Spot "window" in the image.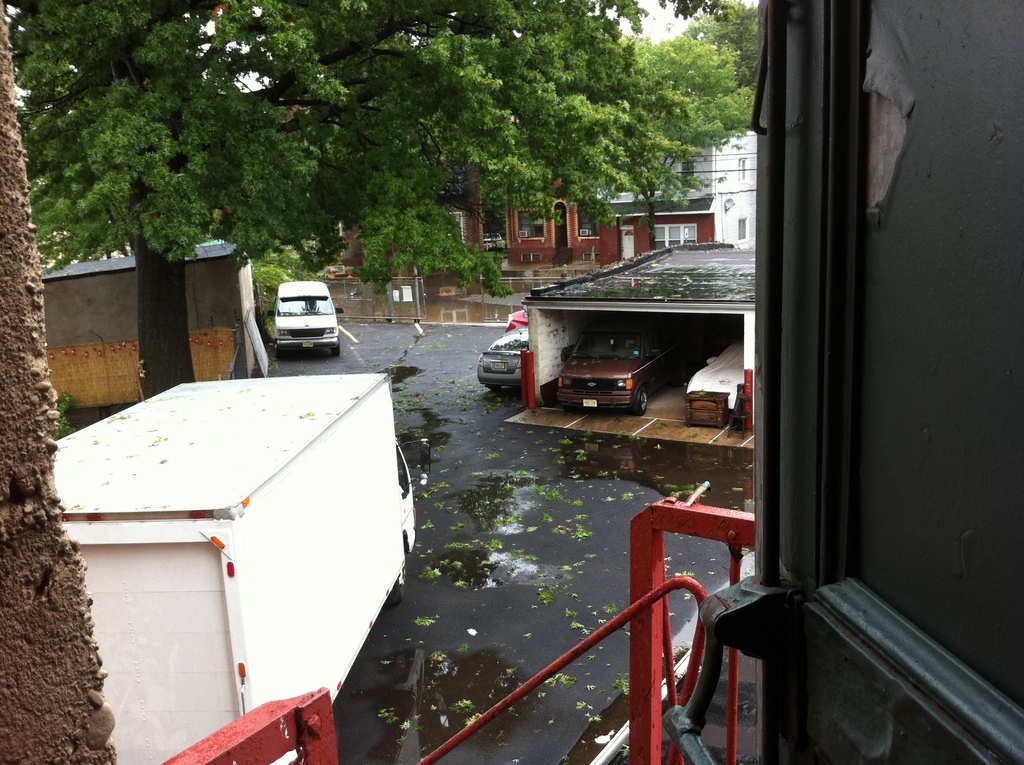
"window" found at left=516, top=208, right=547, bottom=239.
